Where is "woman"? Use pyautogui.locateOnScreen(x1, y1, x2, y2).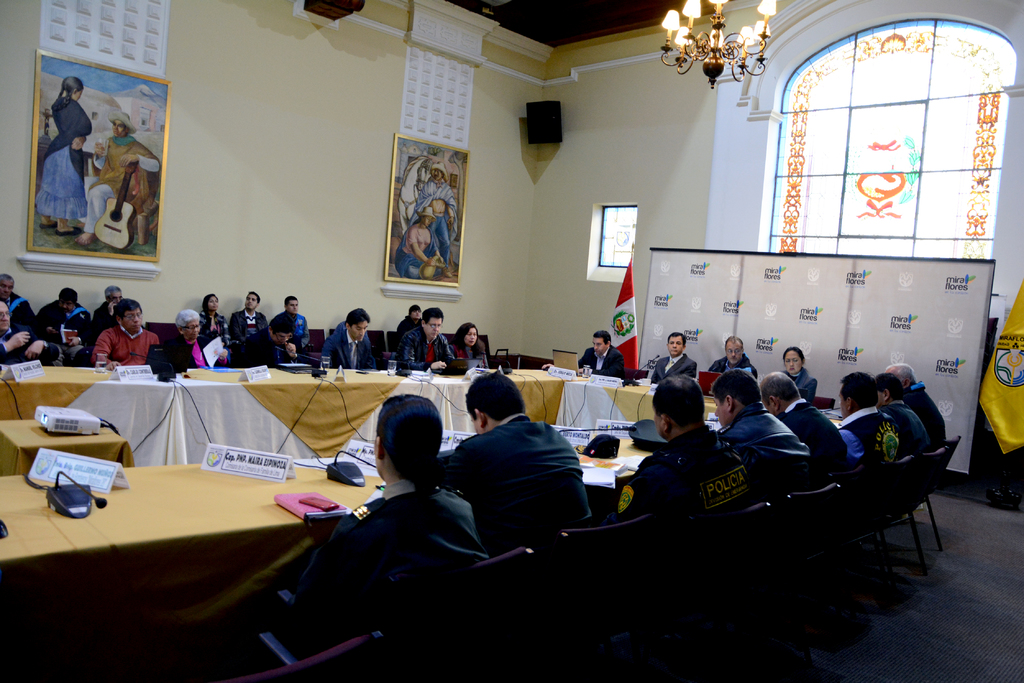
pyautogui.locateOnScreen(450, 321, 488, 367).
